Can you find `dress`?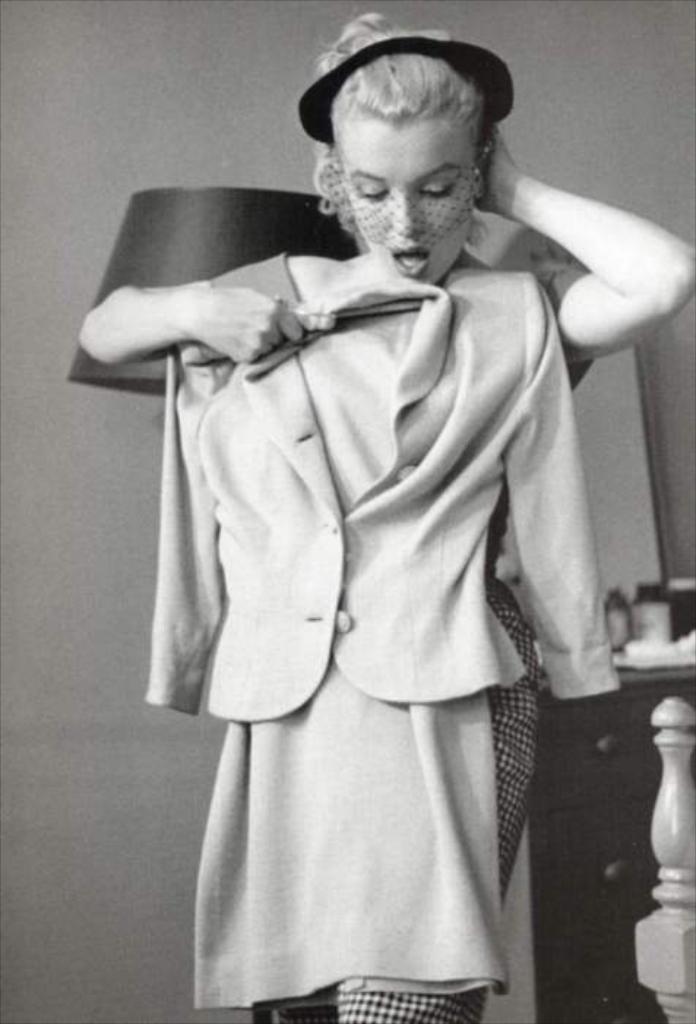
Yes, bounding box: BBox(140, 265, 623, 990).
